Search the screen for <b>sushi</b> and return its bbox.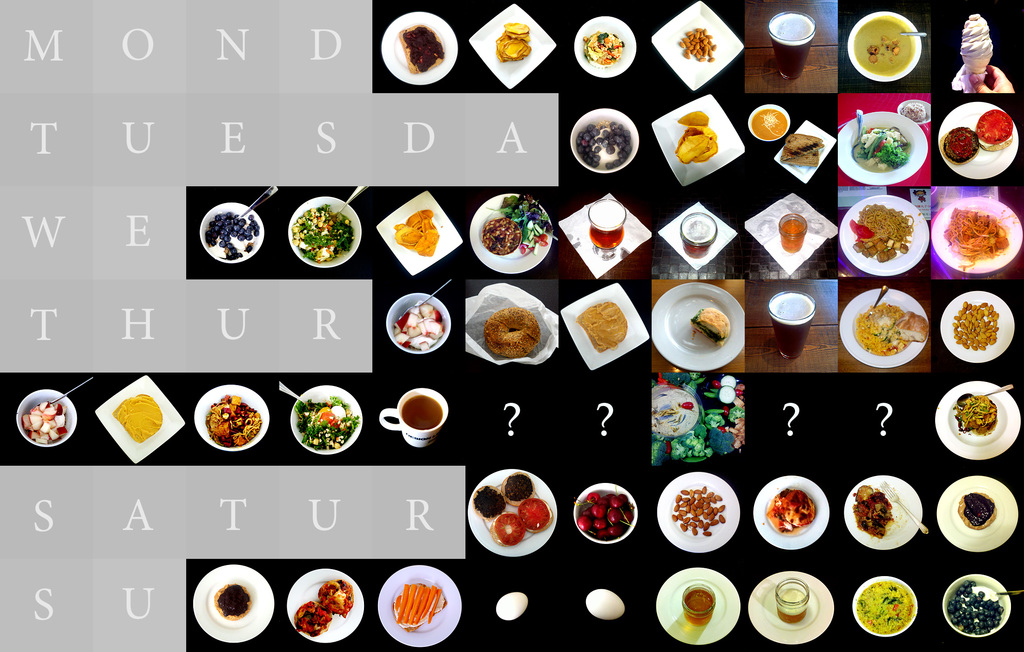
Found: {"x1": 976, "y1": 106, "x2": 1012, "y2": 151}.
